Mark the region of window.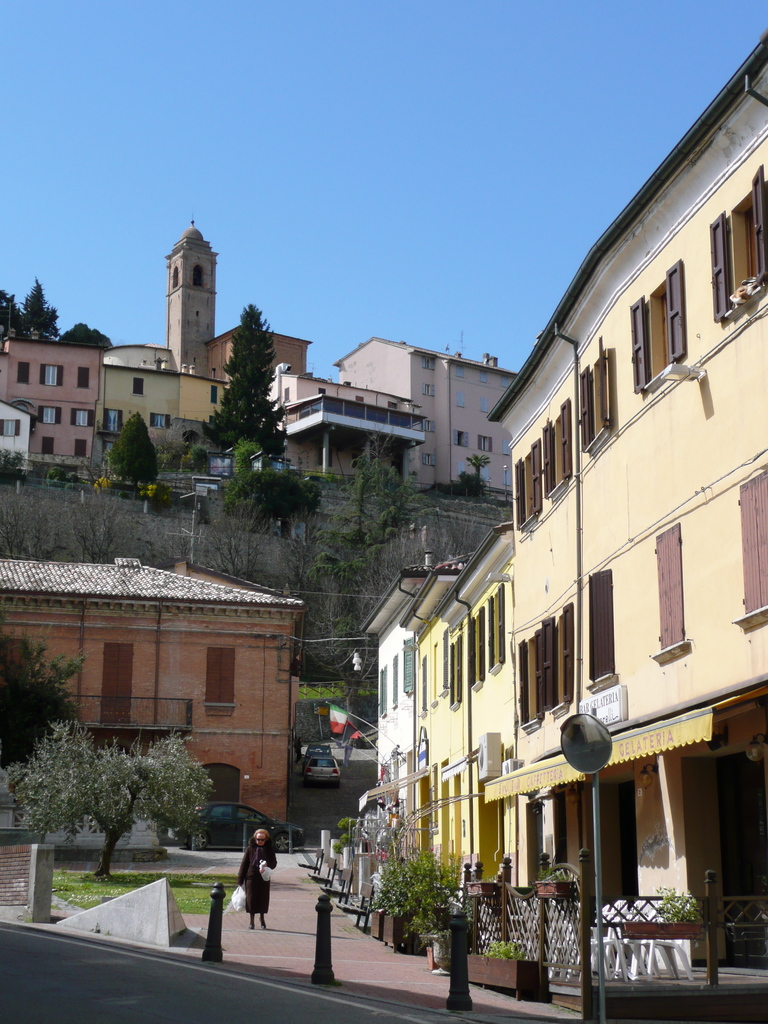
Region: (x1=401, y1=635, x2=417, y2=694).
